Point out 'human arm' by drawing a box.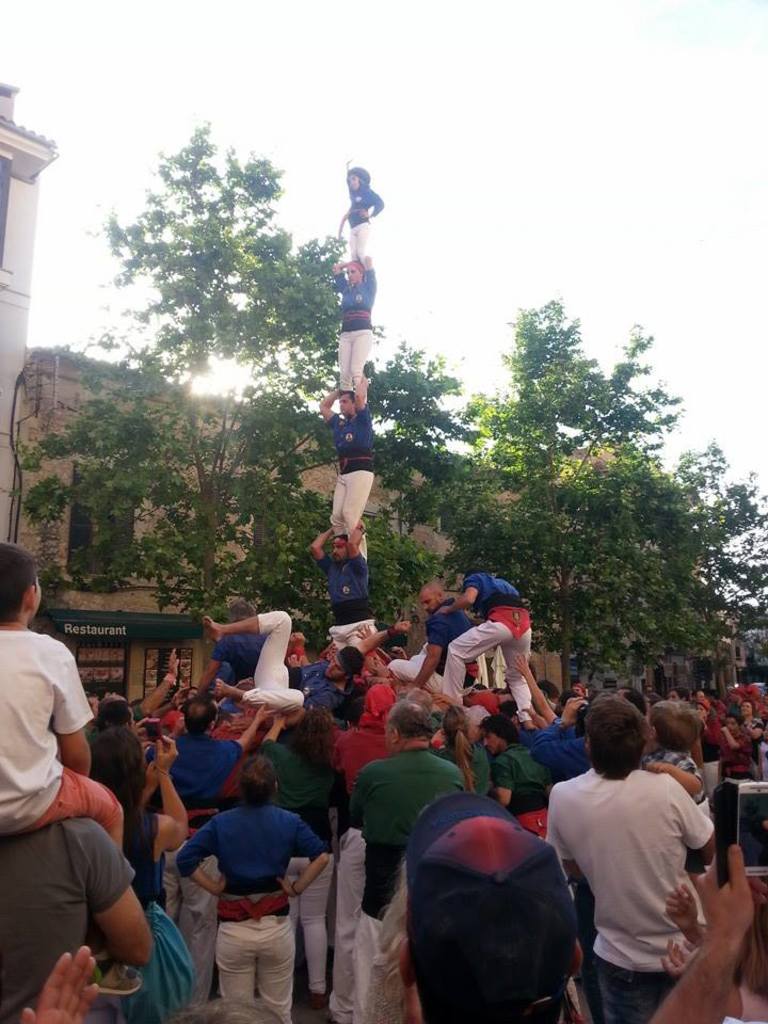
crop(171, 817, 229, 895).
